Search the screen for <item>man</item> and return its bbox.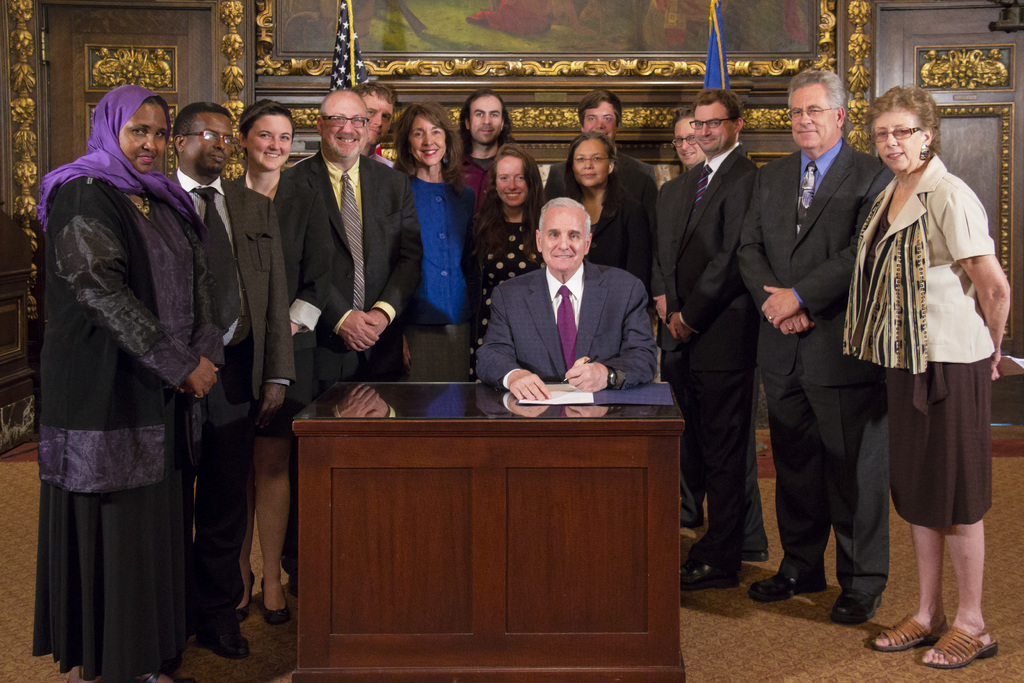
Found: {"left": 651, "top": 110, "right": 706, "bottom": 322}.
